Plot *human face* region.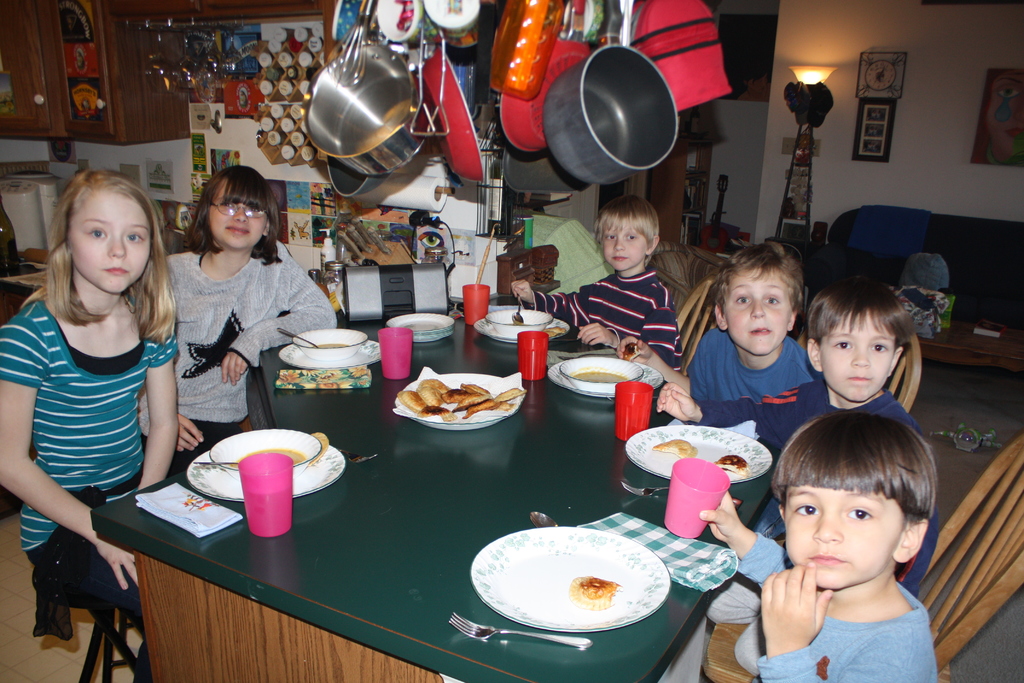
Plotted at <bbox>605, 225, 648, 269</bbox>.
